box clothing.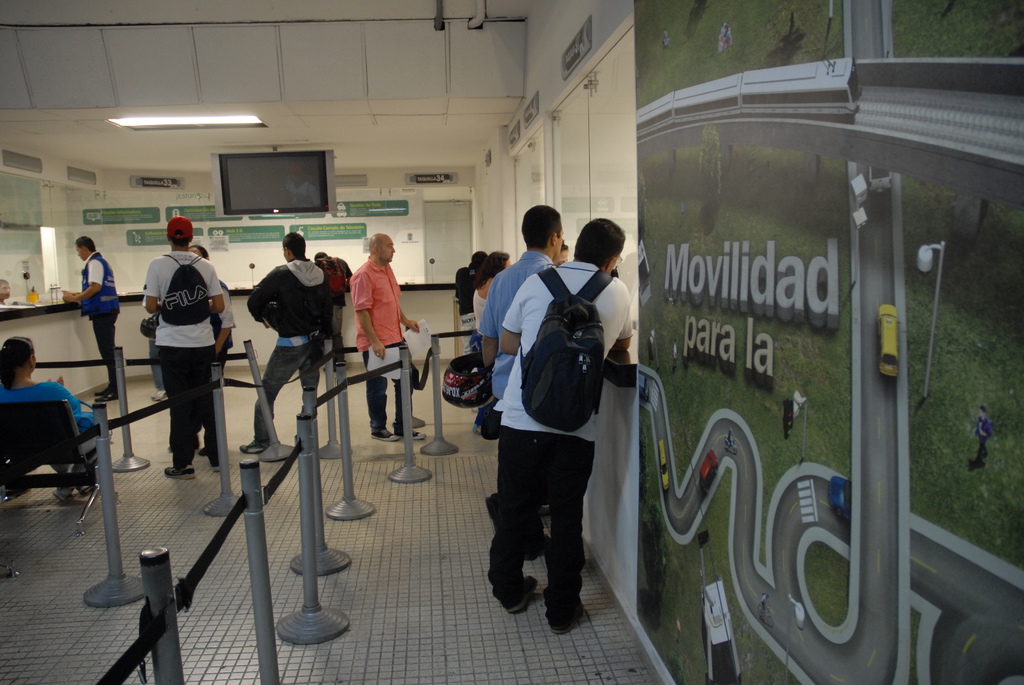
x1=197 y1=279 x2=234 y2=448.
